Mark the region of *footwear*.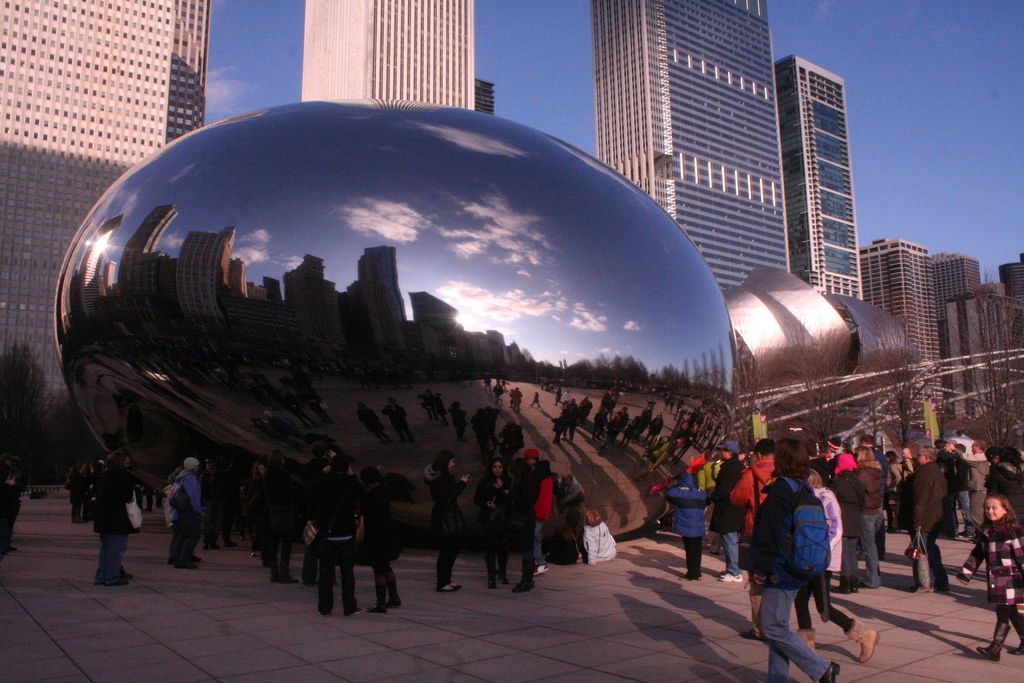
Region: region(817, 657, 838, 682).
